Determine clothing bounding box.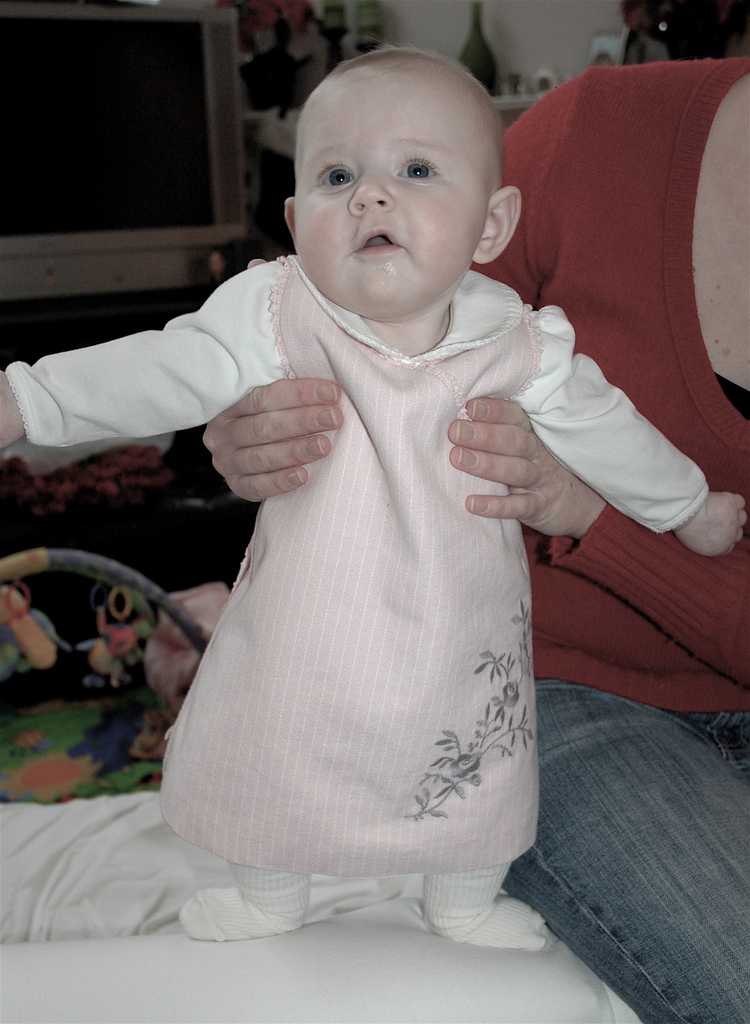
Determined: l=0, t=243, r=706, b=876.
